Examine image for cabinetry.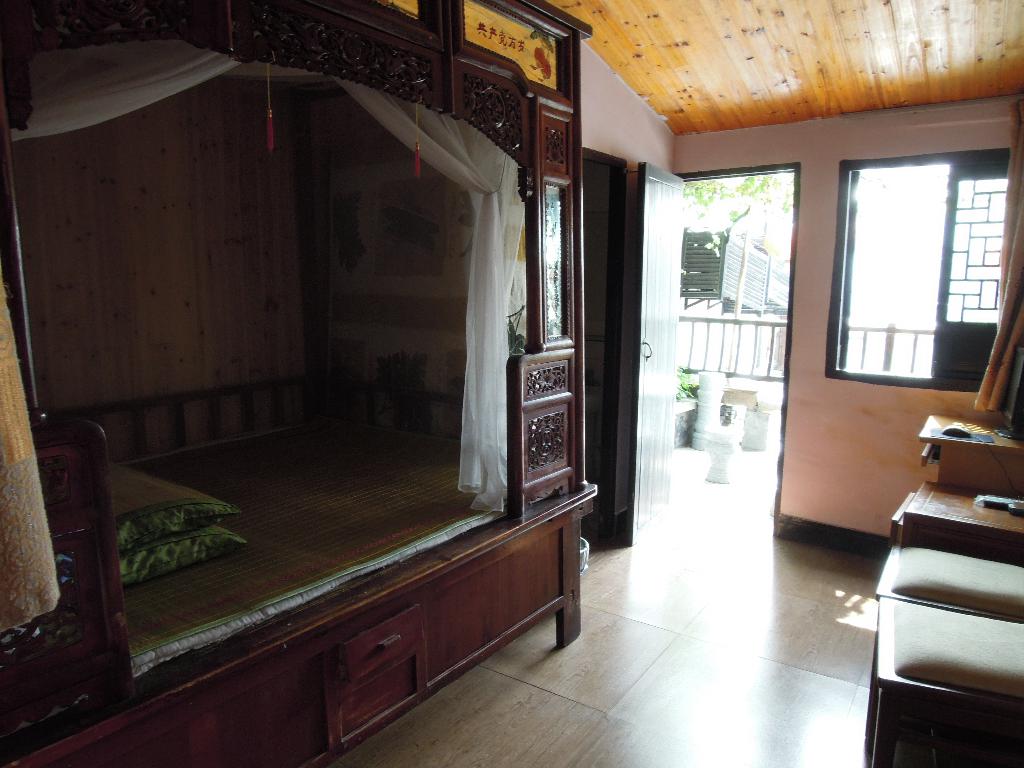
Examination result: [left=521, top=401, right=574, bottom=477].
